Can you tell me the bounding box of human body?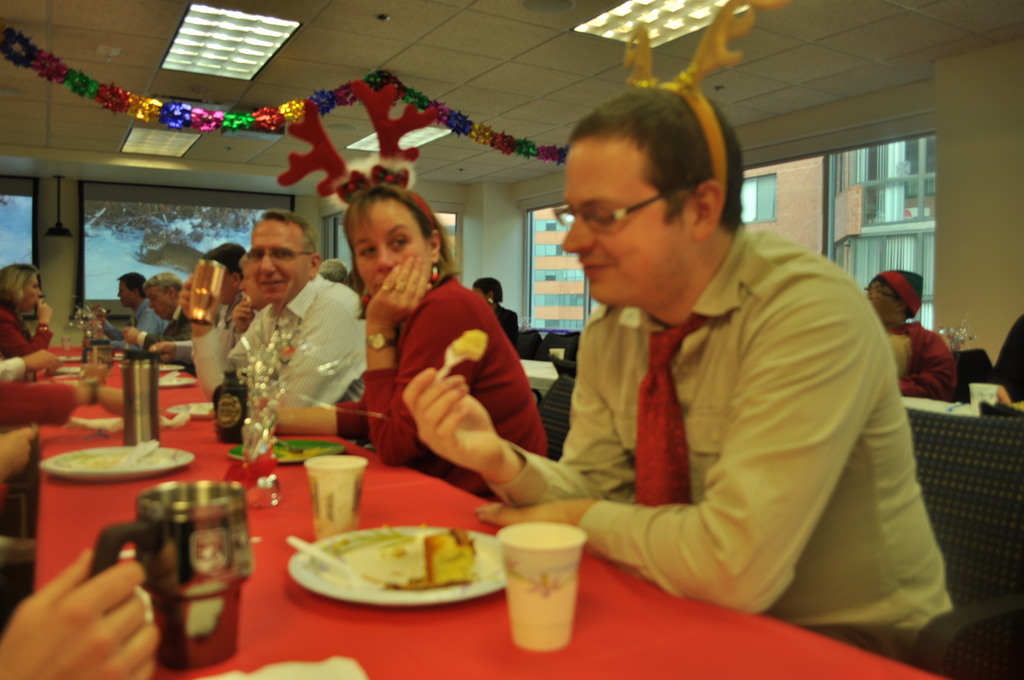
x1=124, y1=291, x2=198, y2=353.
